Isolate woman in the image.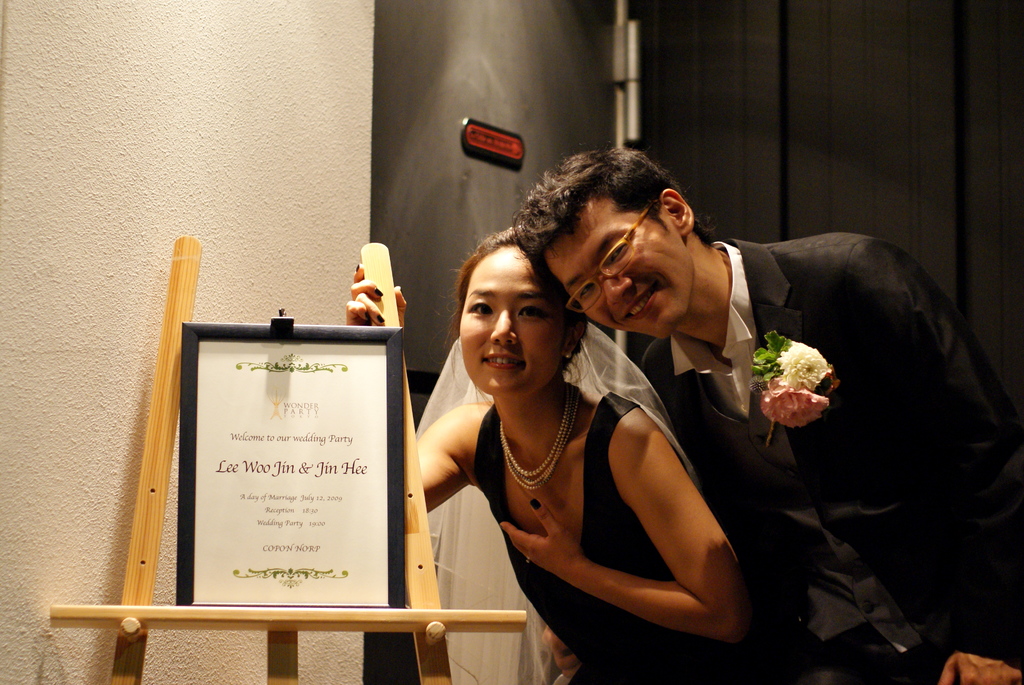
Isolated region: detection(339, 216, 768, 684).
